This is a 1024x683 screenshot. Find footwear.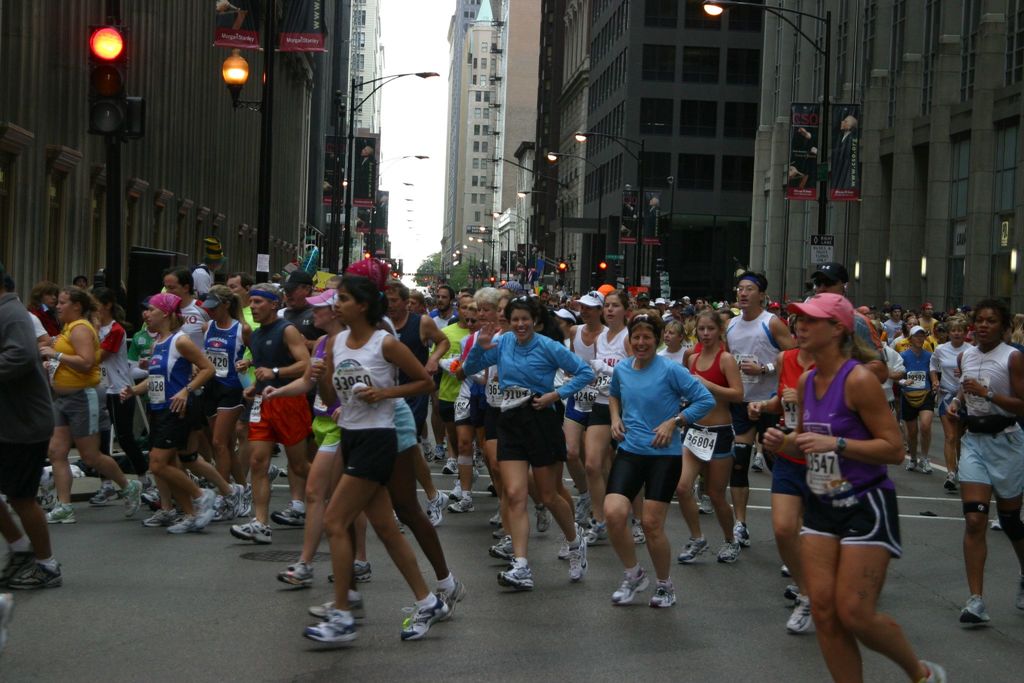
Bounding box: l=309, t=595, r=367, b=623.
